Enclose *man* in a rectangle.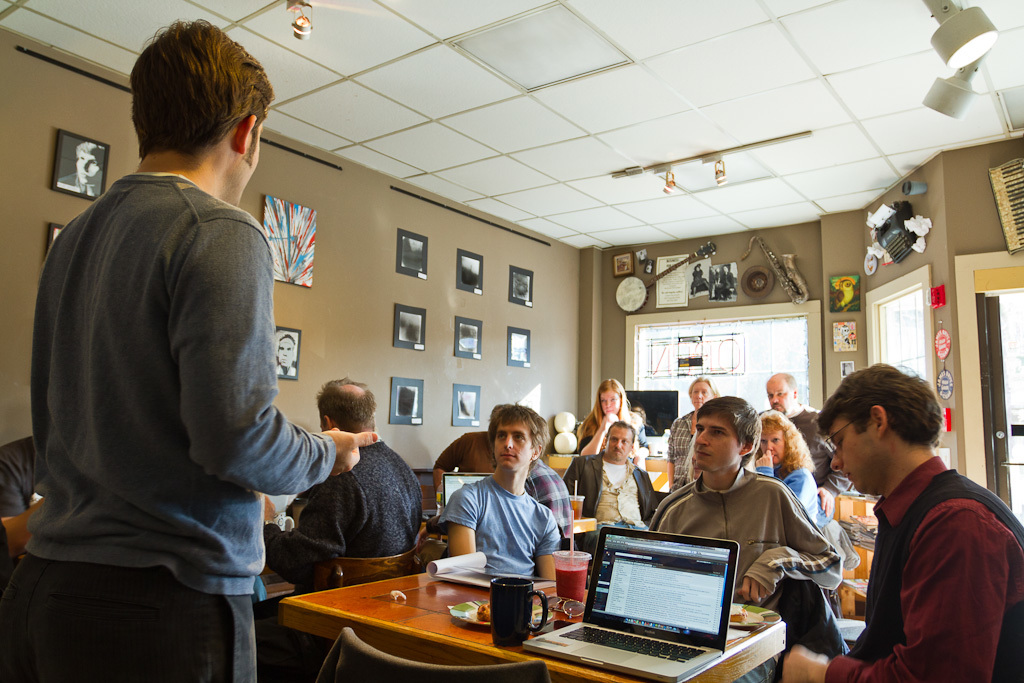
region(275, 332, 293, 376).
